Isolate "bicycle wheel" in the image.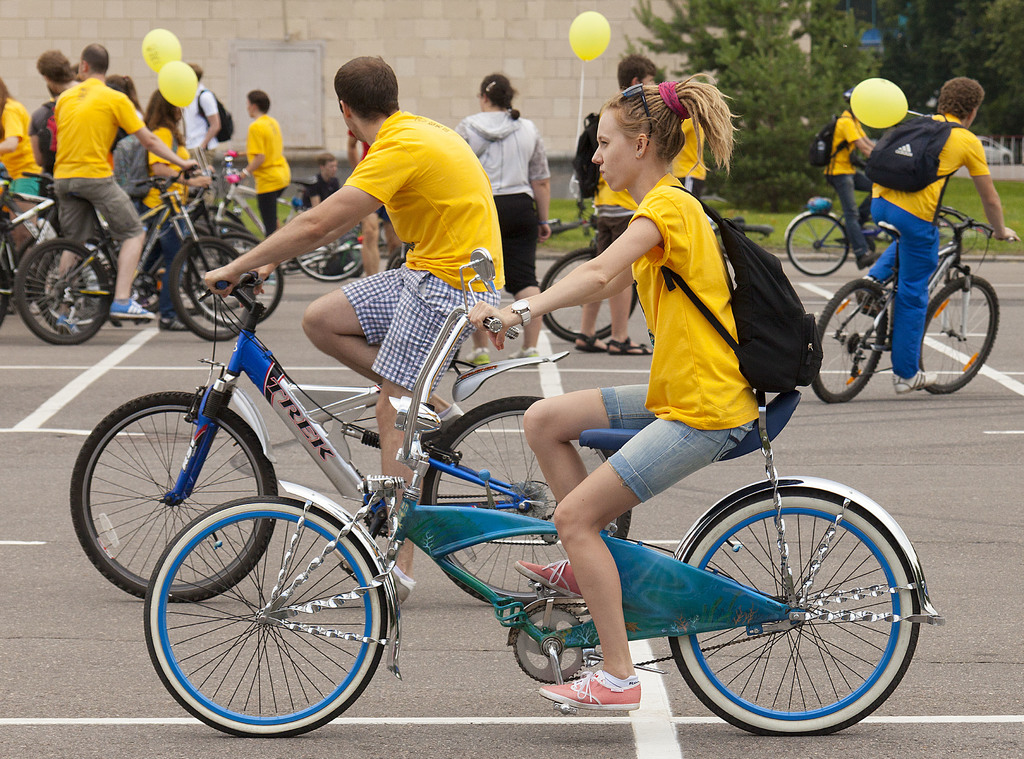
Isolated region: x1=171 y1=236 x2=251 y2=349.
